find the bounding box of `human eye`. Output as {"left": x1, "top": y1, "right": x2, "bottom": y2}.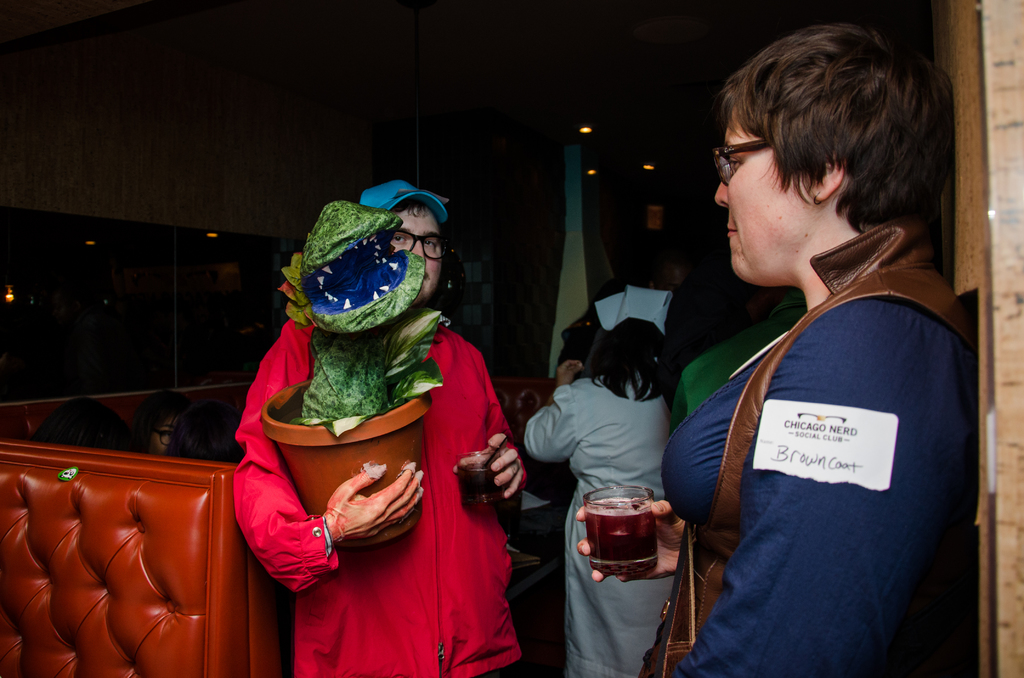
{"left": 392, "top": 234, "right": 409, "bottom": 245}.
